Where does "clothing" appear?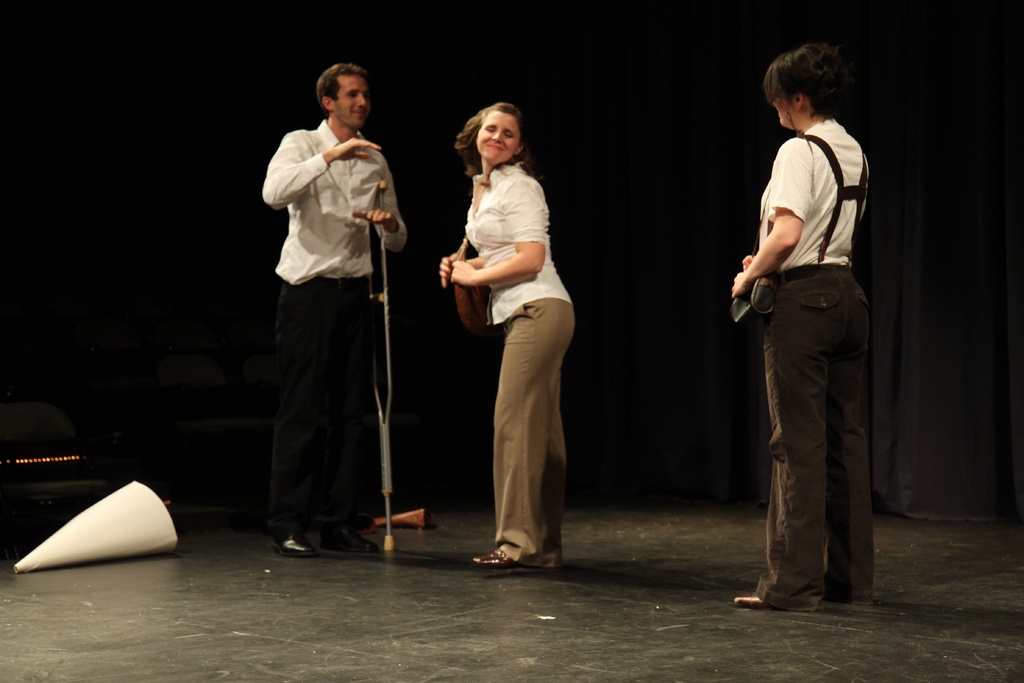
Appears at {"left": 465, "top": 161, "right": 582, "bottom": 323}.
